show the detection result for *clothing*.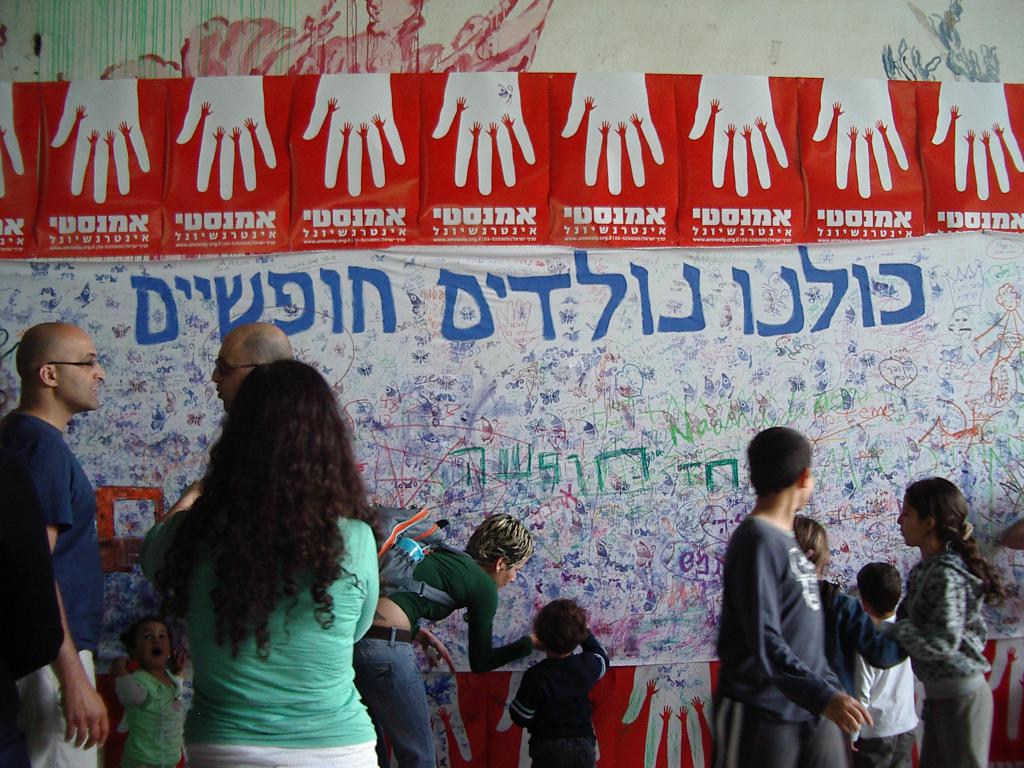
bbox(116, 664, 203, 764).
